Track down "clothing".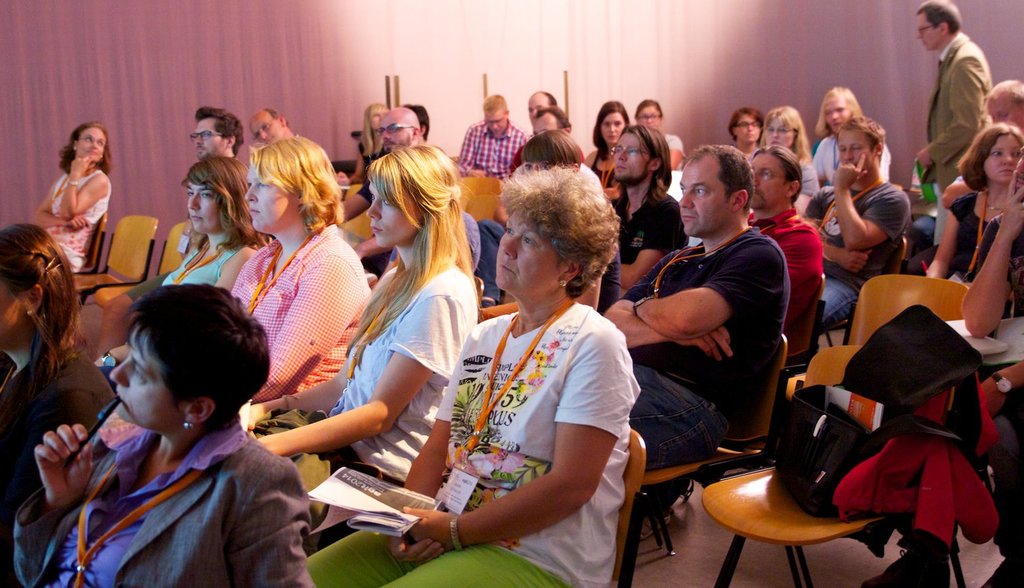
Tracked to [x1=608, y1=233, x2=765, y2=482].
